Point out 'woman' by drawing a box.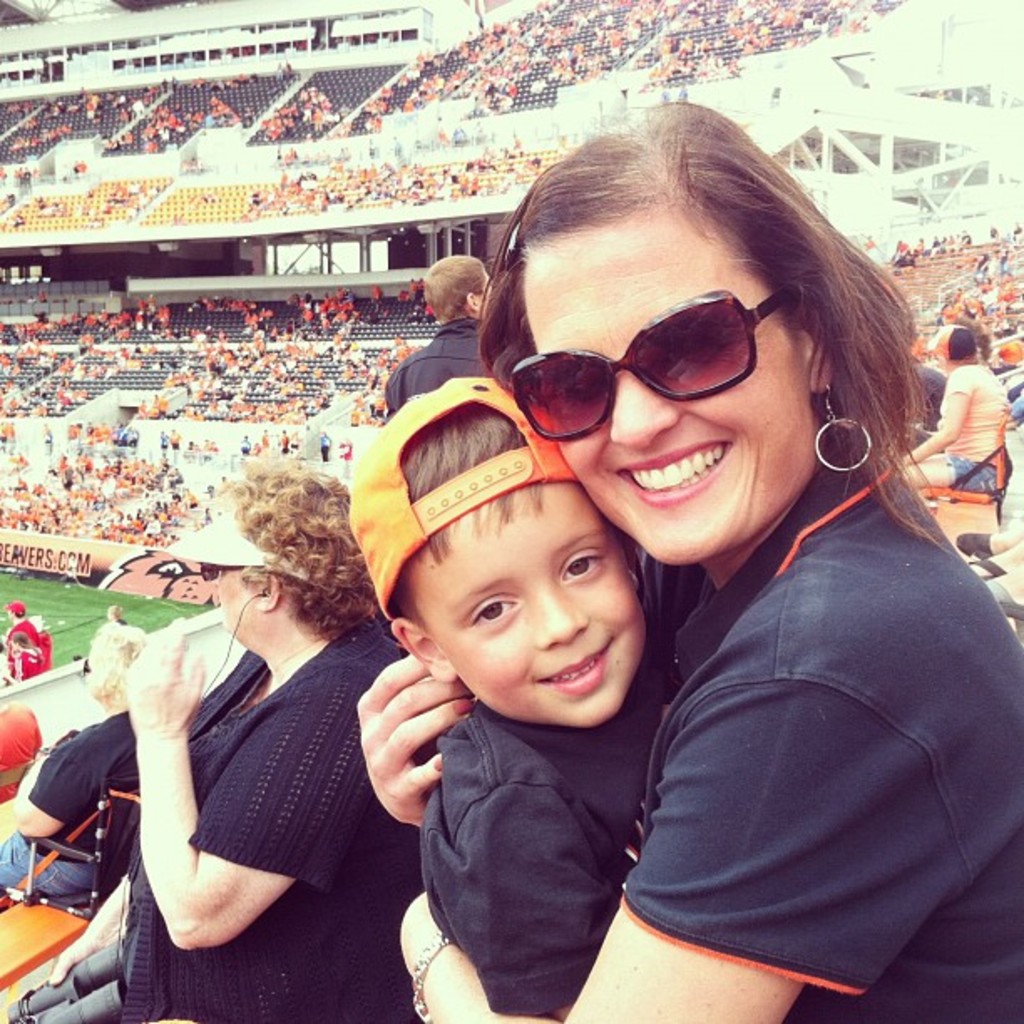
(358,97,1022,1022).
